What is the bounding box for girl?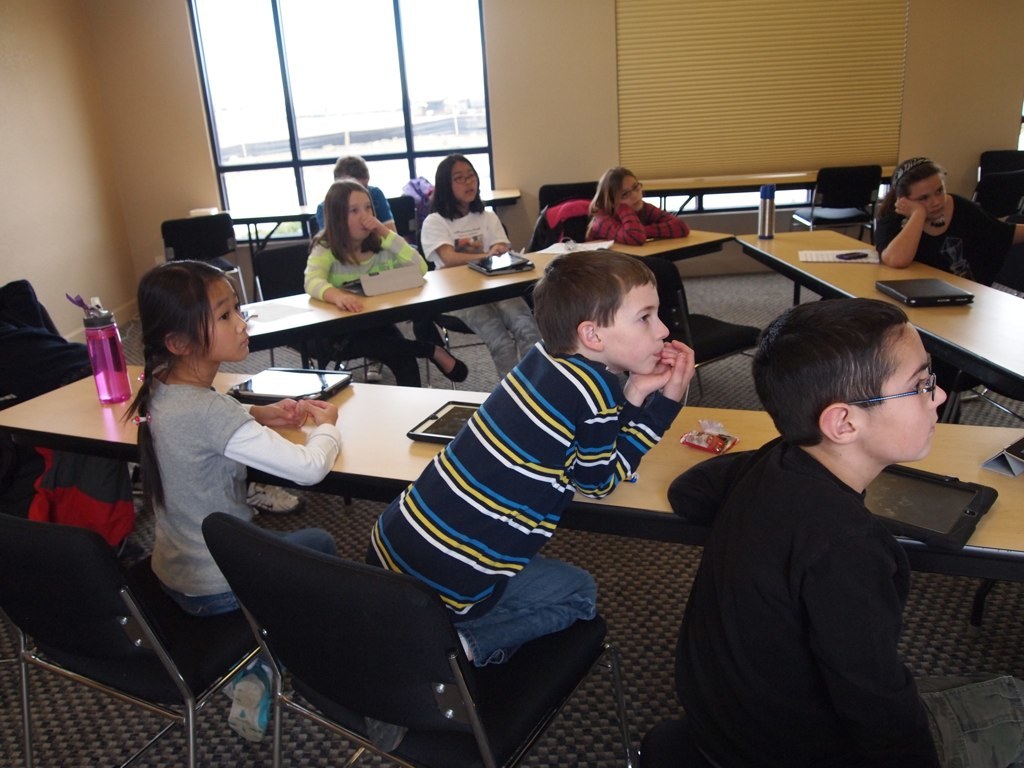
[420, 152, 541, 374].
